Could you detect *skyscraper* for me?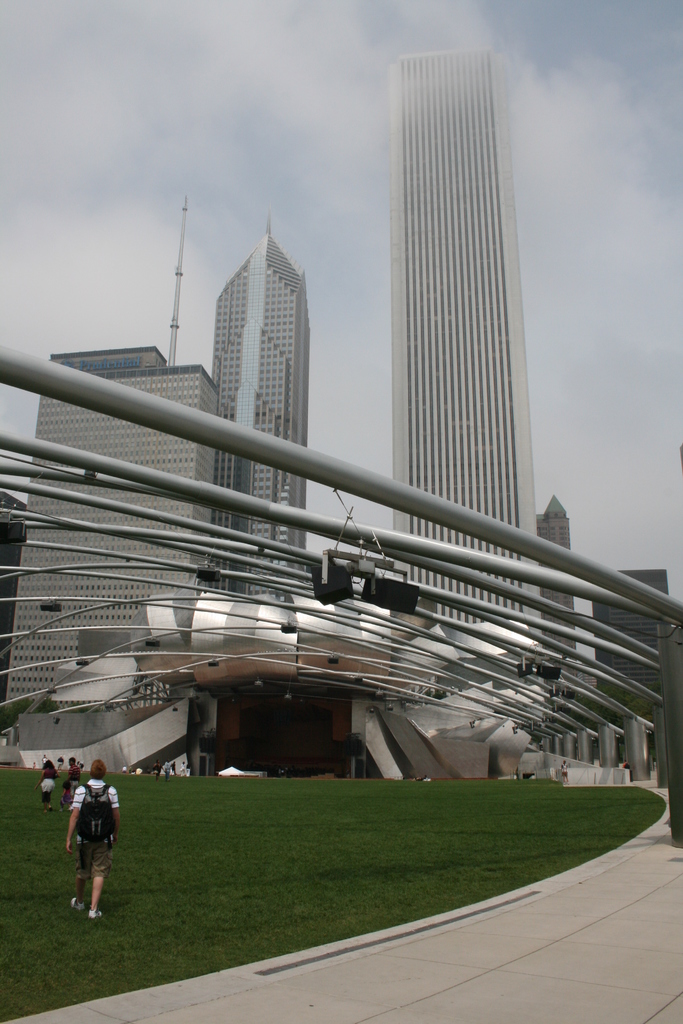
Detection result: Rect(351, 15, 563, 550).
